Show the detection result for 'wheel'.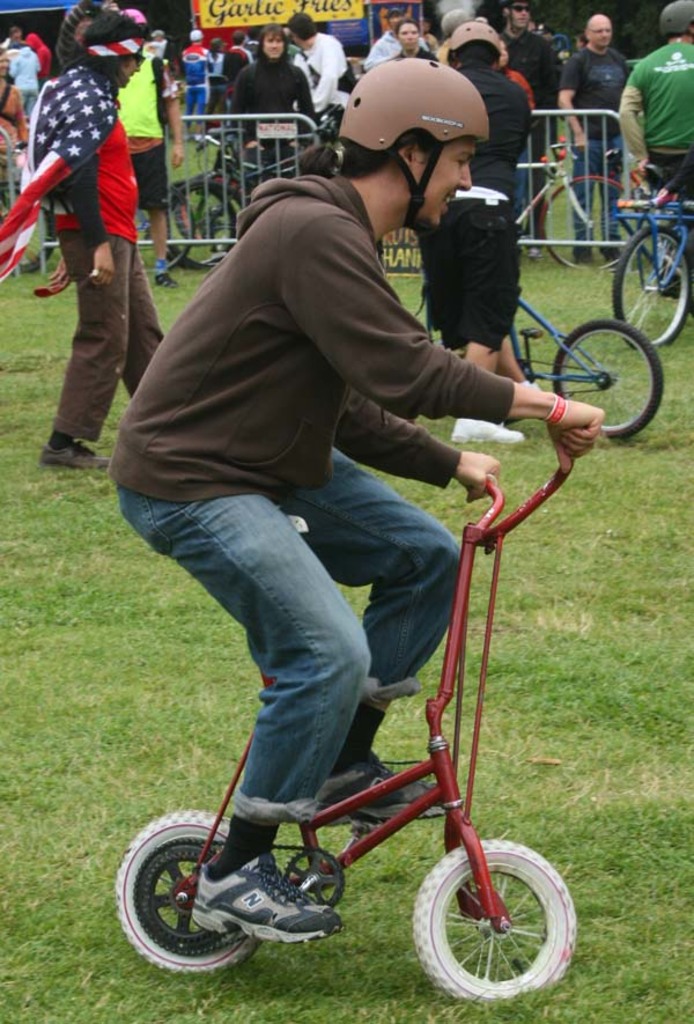
left=555, top=318, right=664, bottom=436.
